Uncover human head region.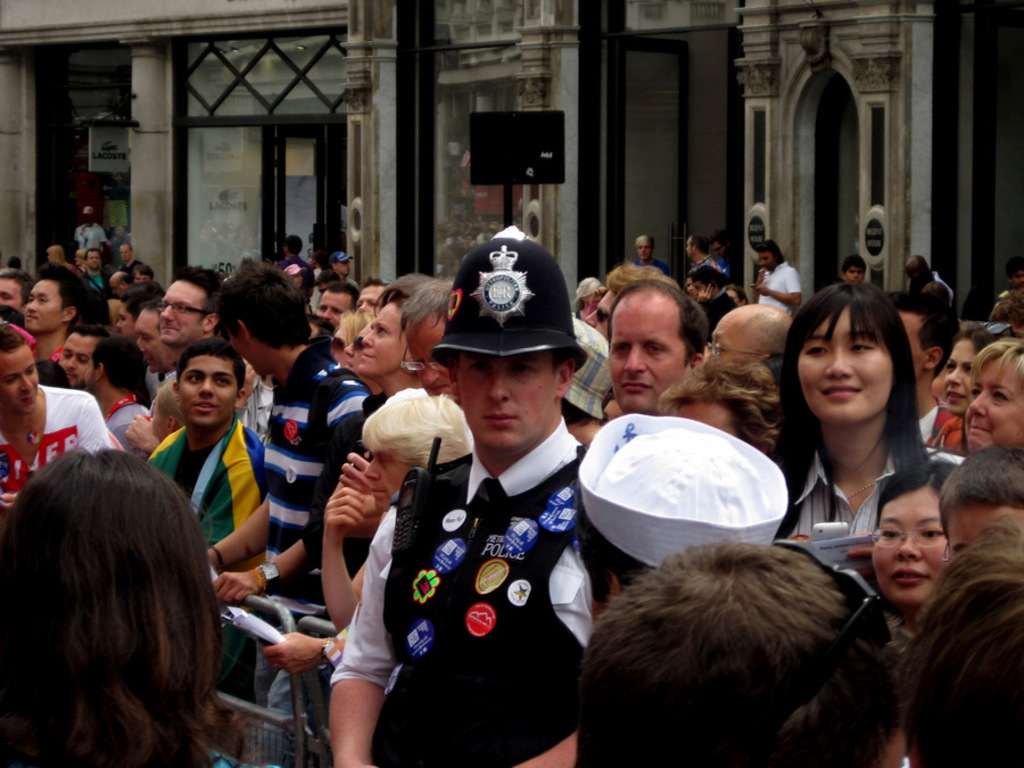
Uncovered: x1=109, y1=270, x2=133, y2=294.
